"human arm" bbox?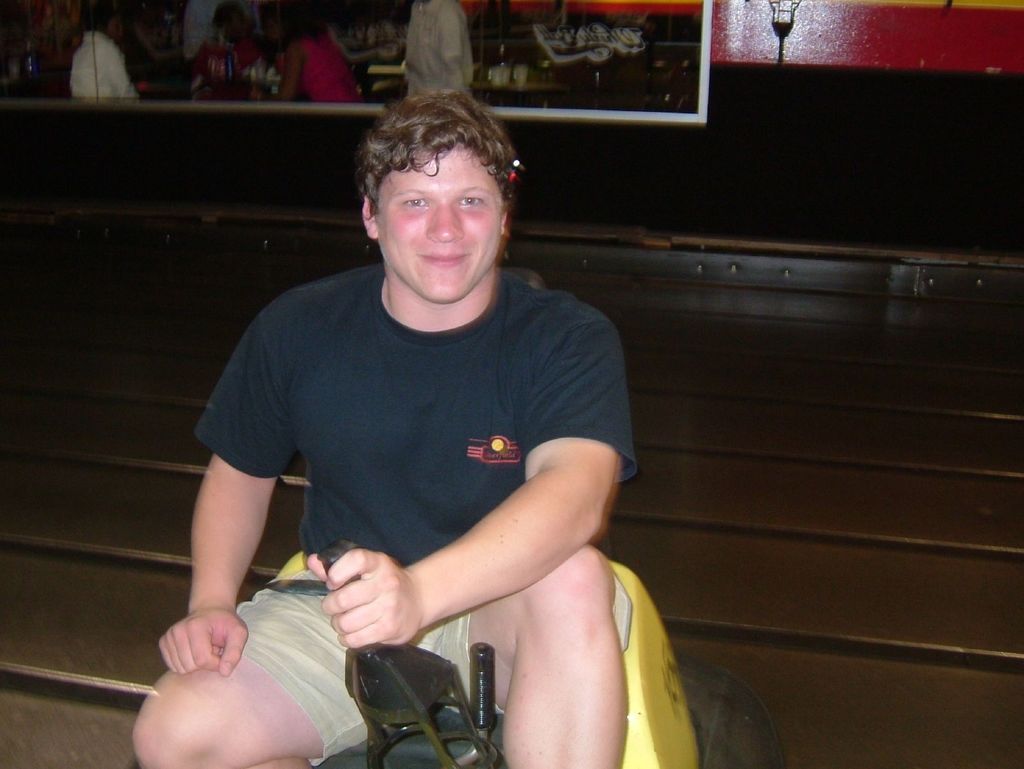
(left=281, top=37, right=302, bottom=100)
